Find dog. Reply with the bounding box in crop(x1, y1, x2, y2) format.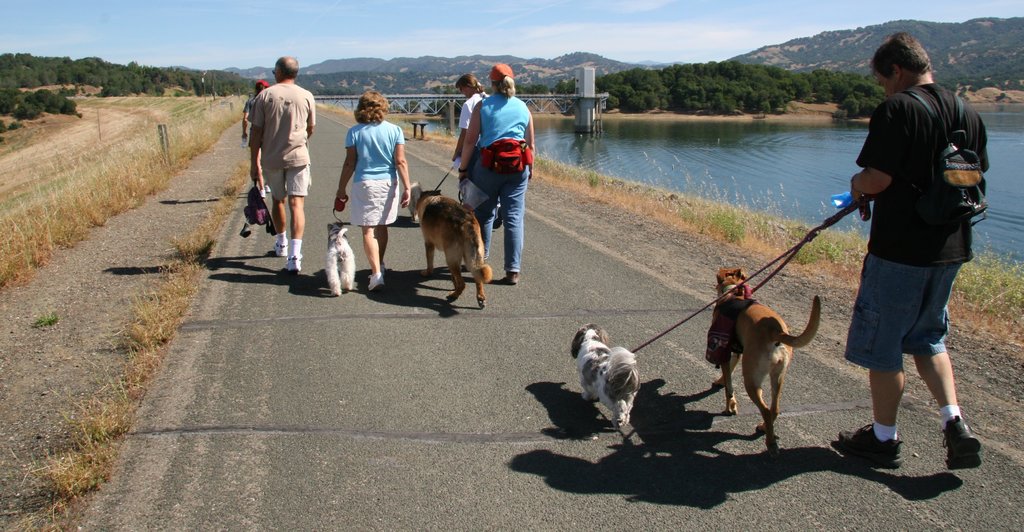
crop(571, 321, 643, 430).
